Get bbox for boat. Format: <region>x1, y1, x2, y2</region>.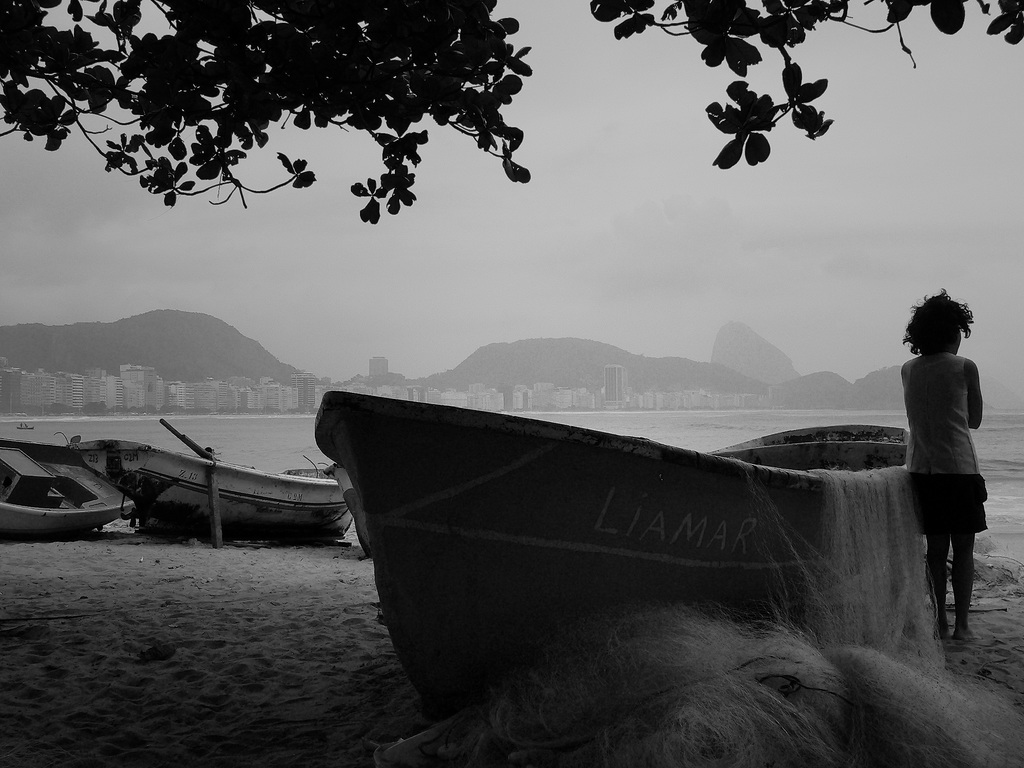
<region>15, 422, 31, 430</region>.
